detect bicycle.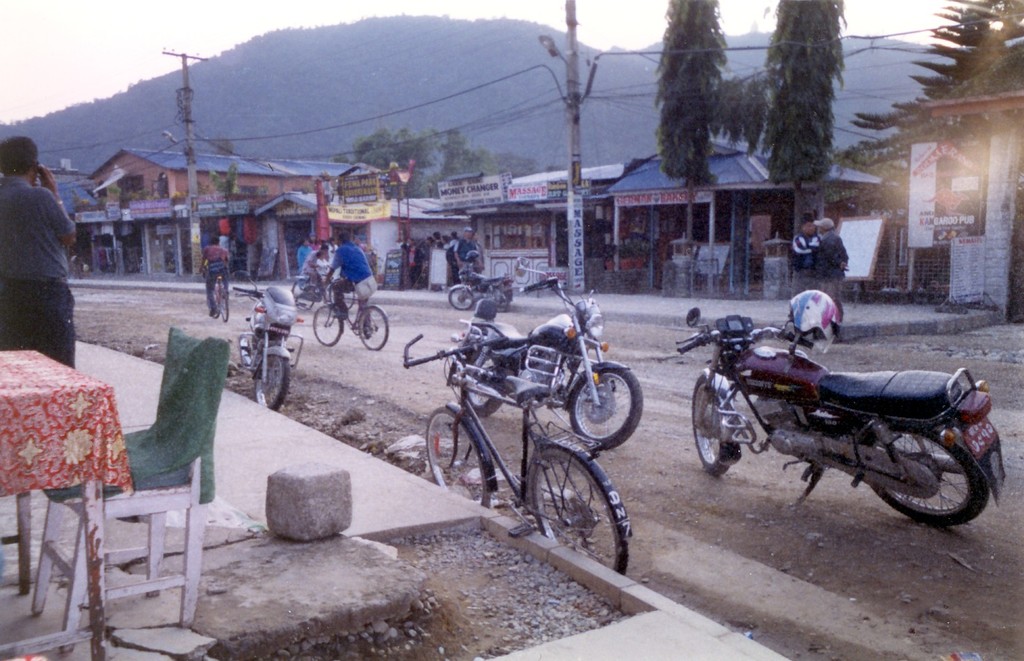
Detected at (303, 279, 382, 355).
